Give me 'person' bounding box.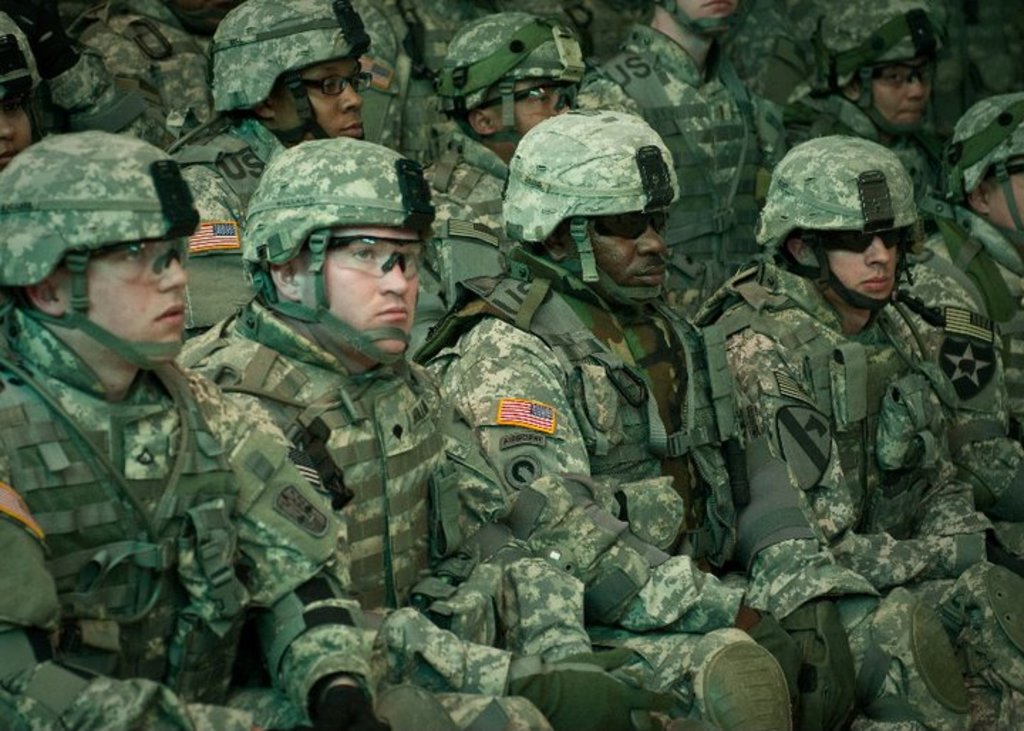
box=[158, 124, 728, 730].
